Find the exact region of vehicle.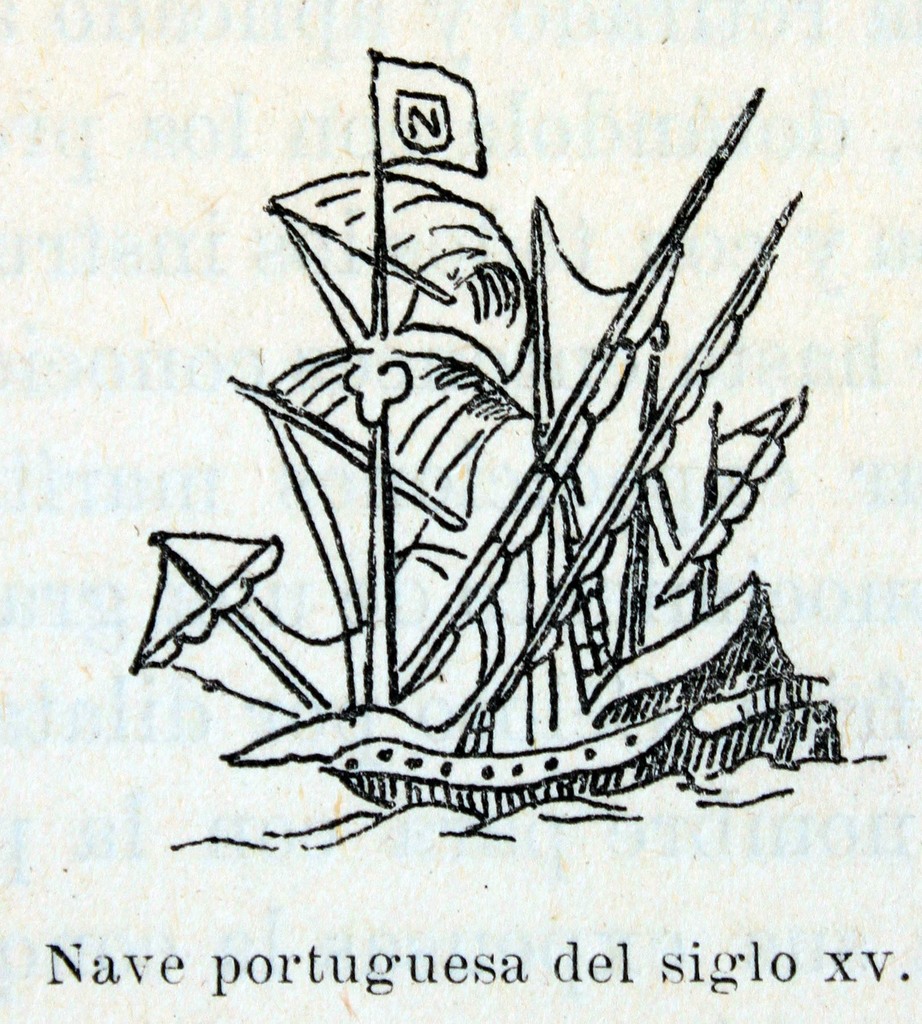
Exact region: {"left": 128, "top": 45, "right": 839, "bottom": 831}.
